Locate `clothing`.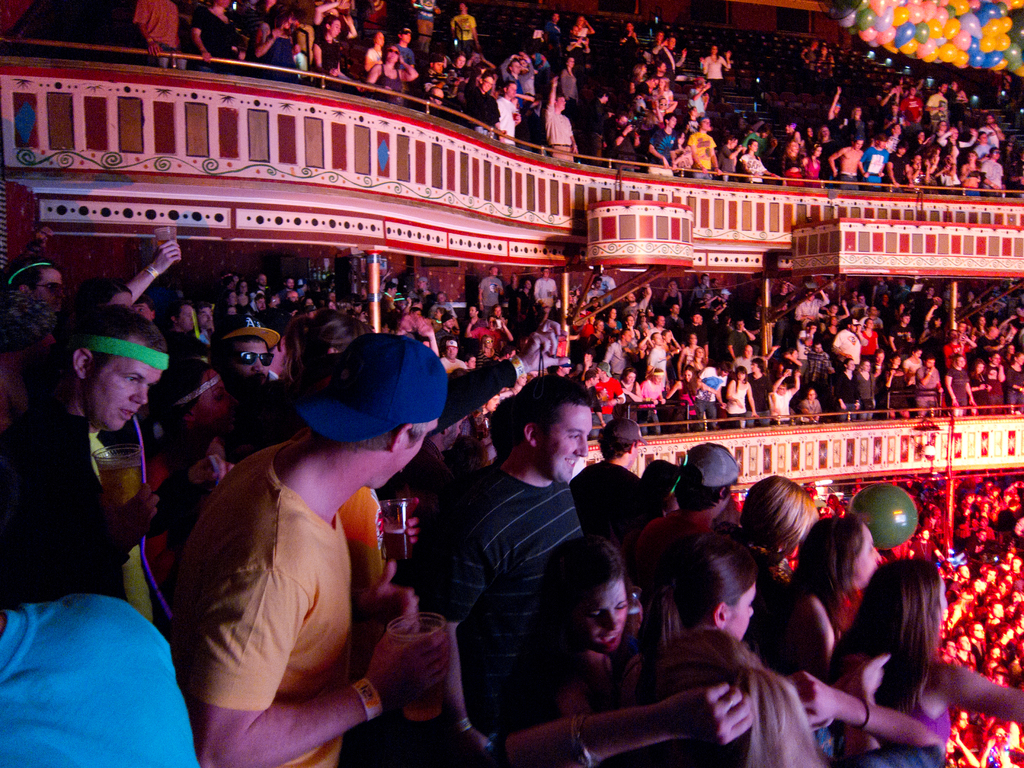
Bounding box: [490, 93, 518, 142].
